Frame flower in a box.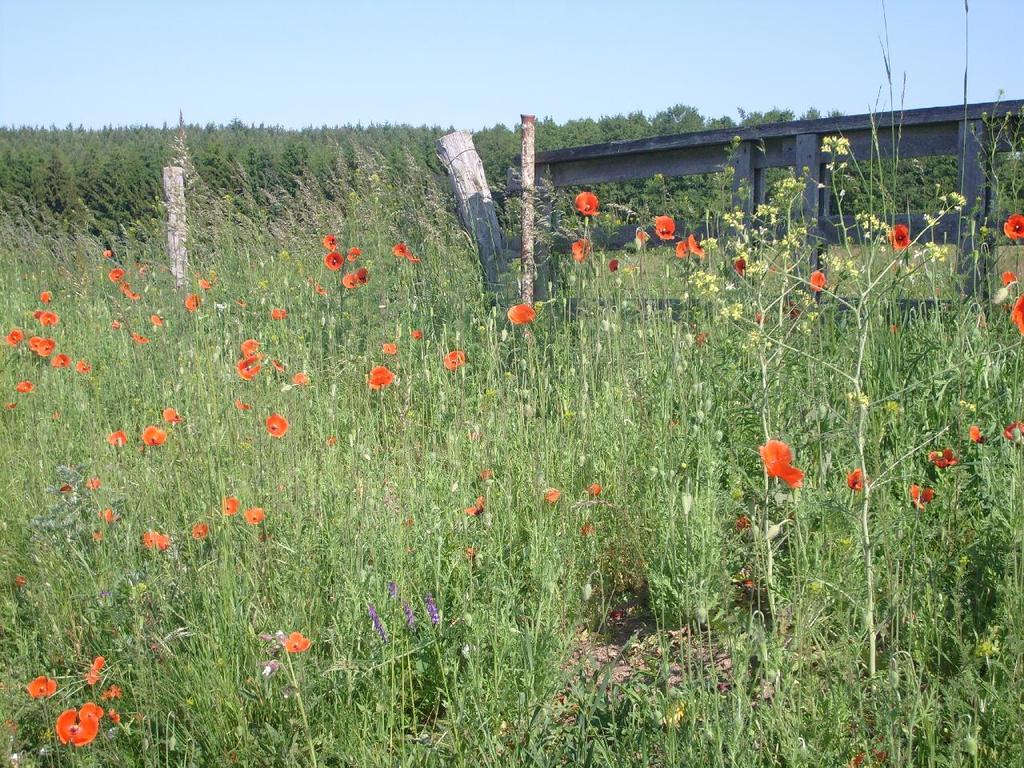
807:266:825:290.
